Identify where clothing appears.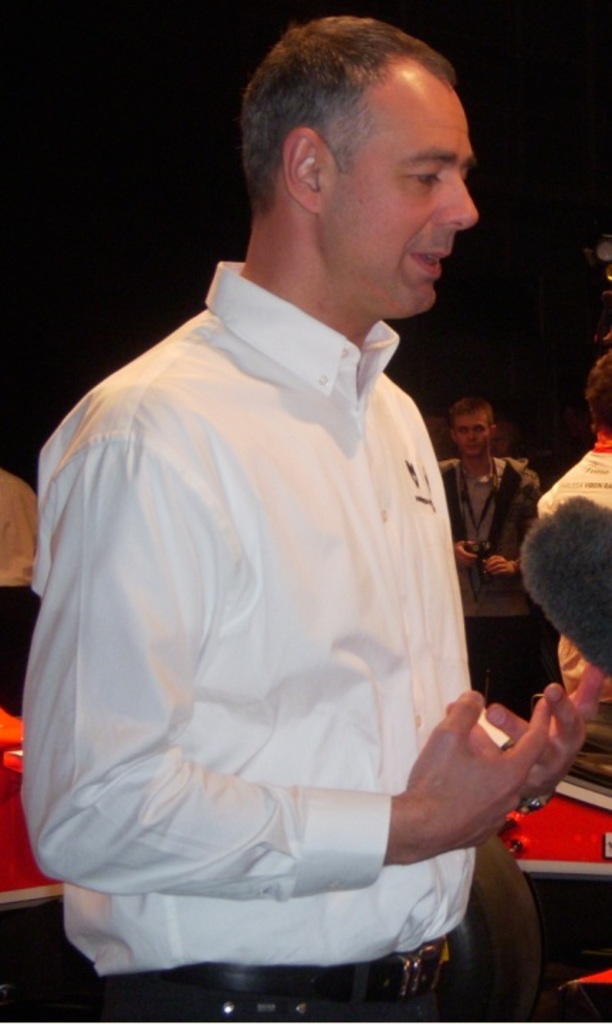
Appears at l=16, t=260, r=518, b=1023.
